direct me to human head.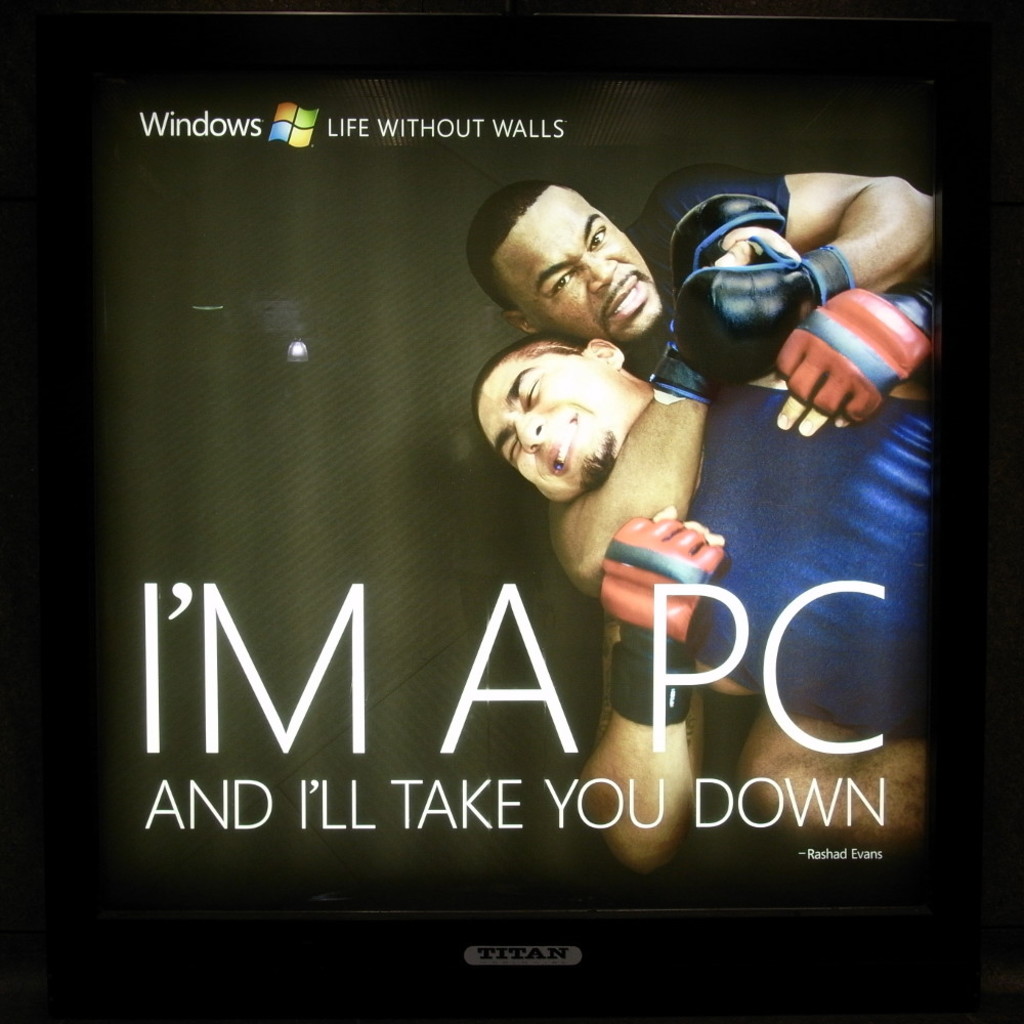
Direction: select_region(489, 176, 677, 333).
